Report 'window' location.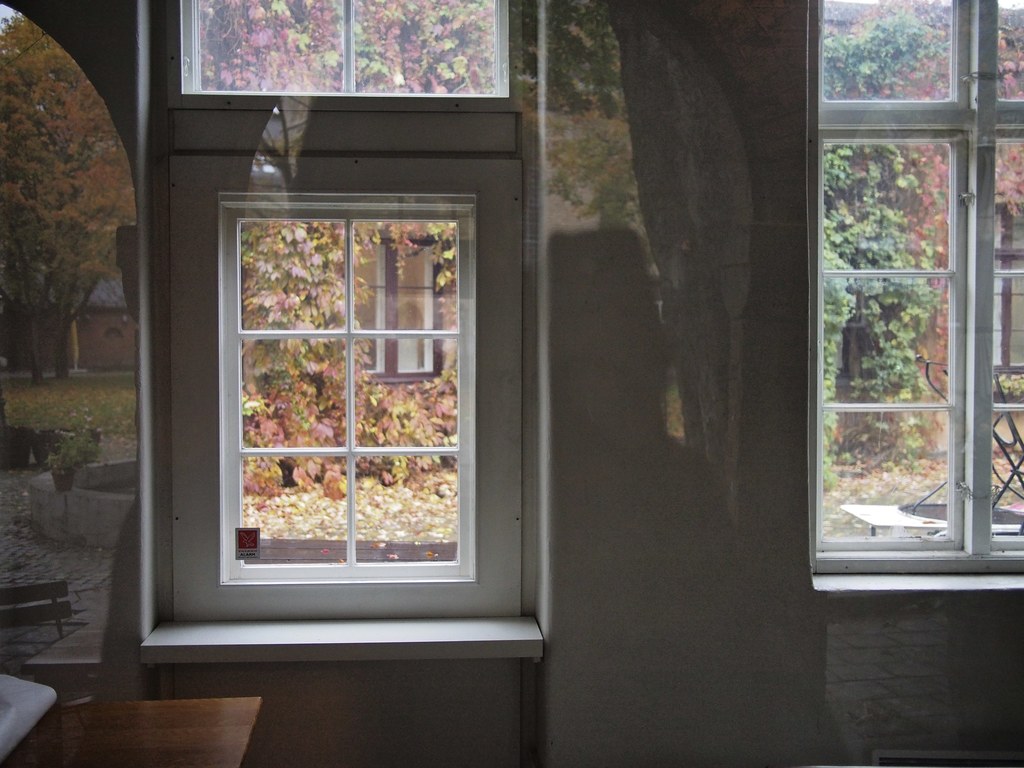
Report: Rect(126, 0, 549, 658).
